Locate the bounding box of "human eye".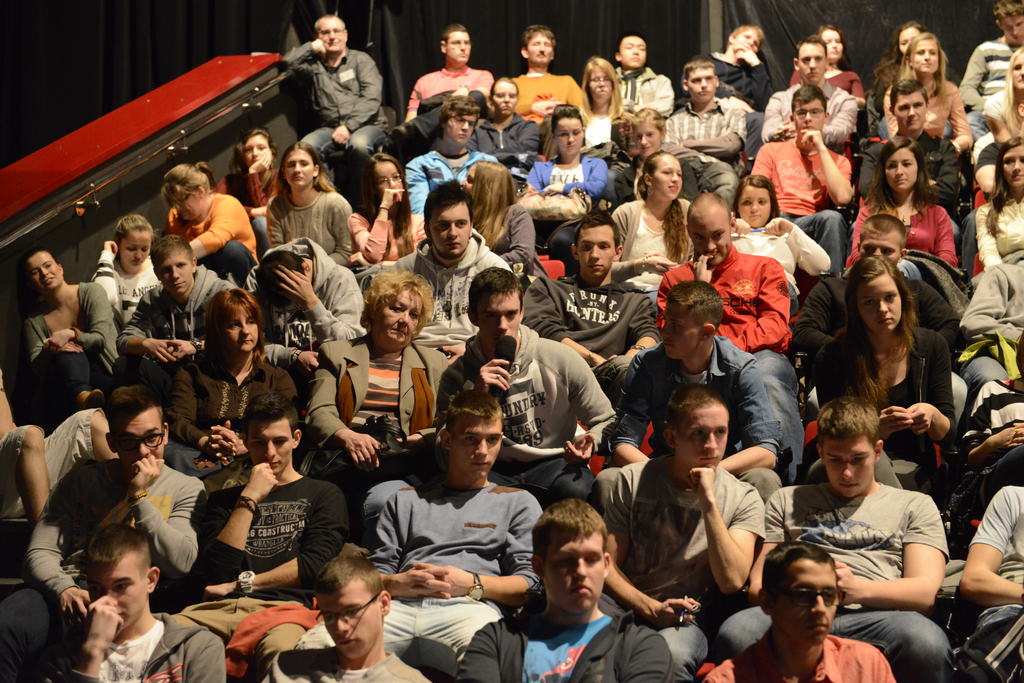
Bounding box: rect(598, 243, 610, 250).
